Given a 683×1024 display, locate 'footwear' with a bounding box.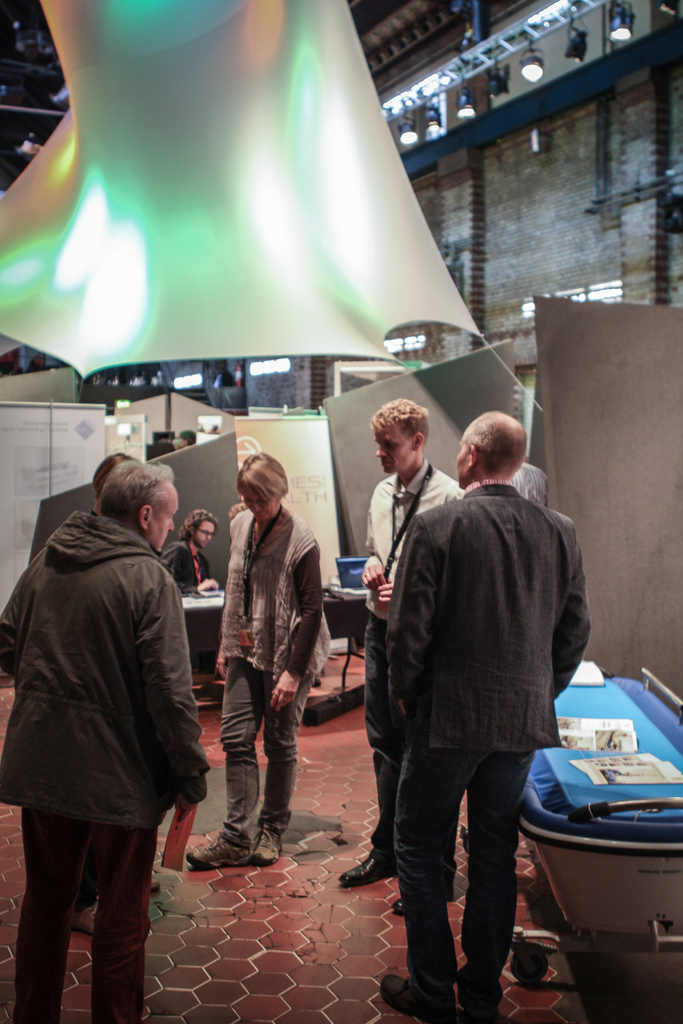
Located: [left=394, top=899, right=408, bottom=918].
